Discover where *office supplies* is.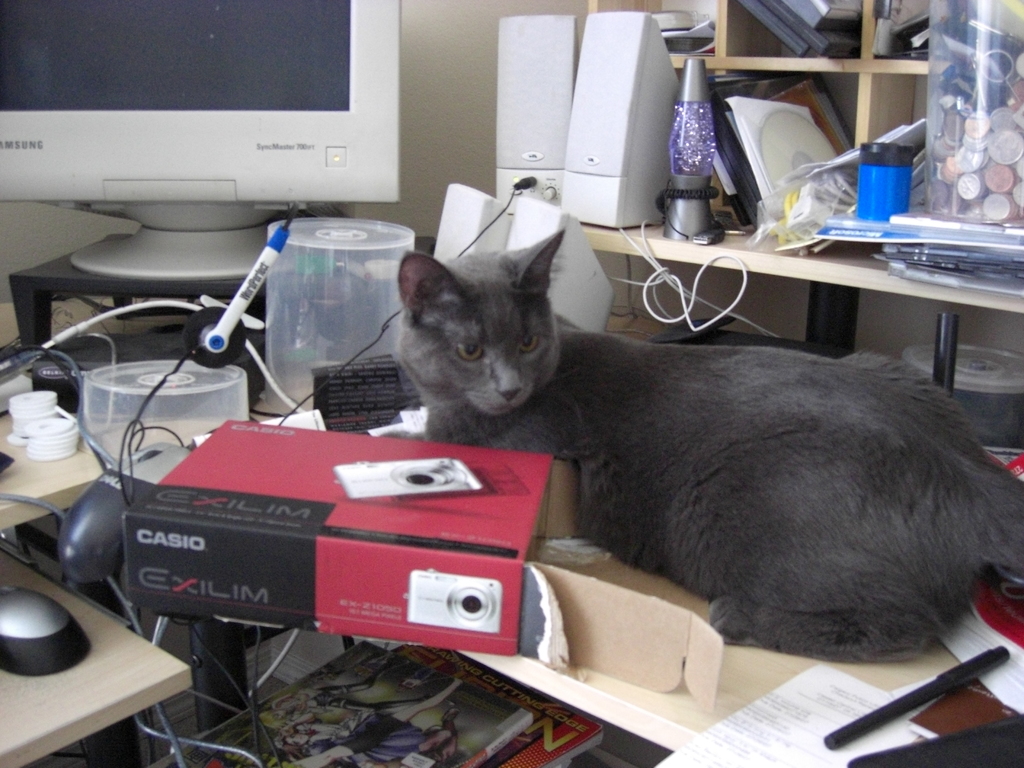
Discovered at (x1=504, y1=10, x2=576, y2=211).
